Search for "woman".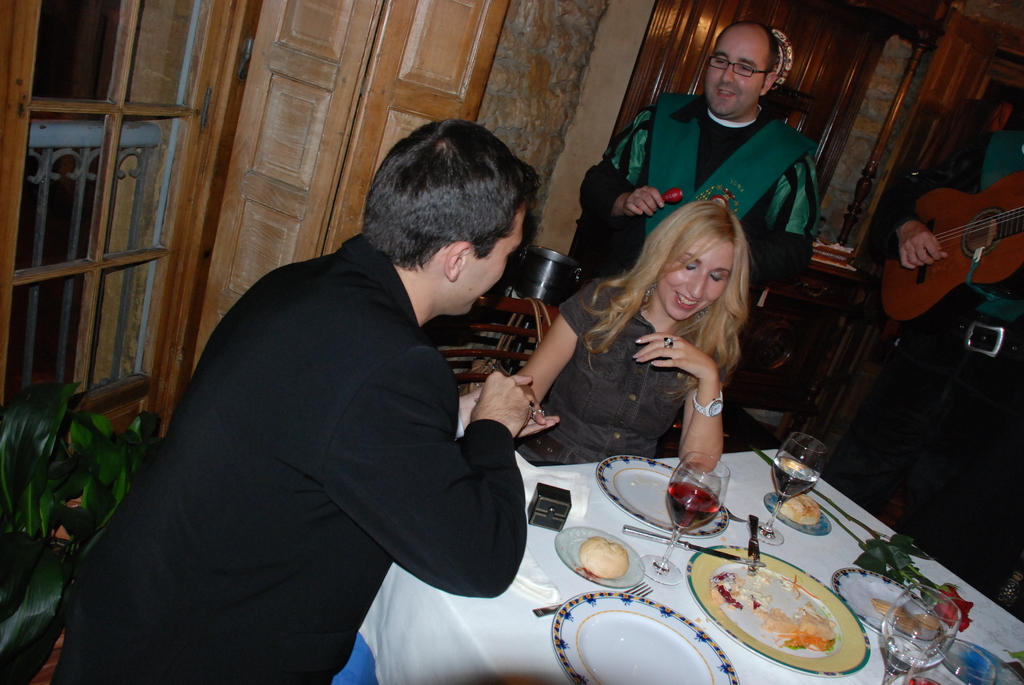
Found at <bbox>62, 121, 541, 684</bbox>.
